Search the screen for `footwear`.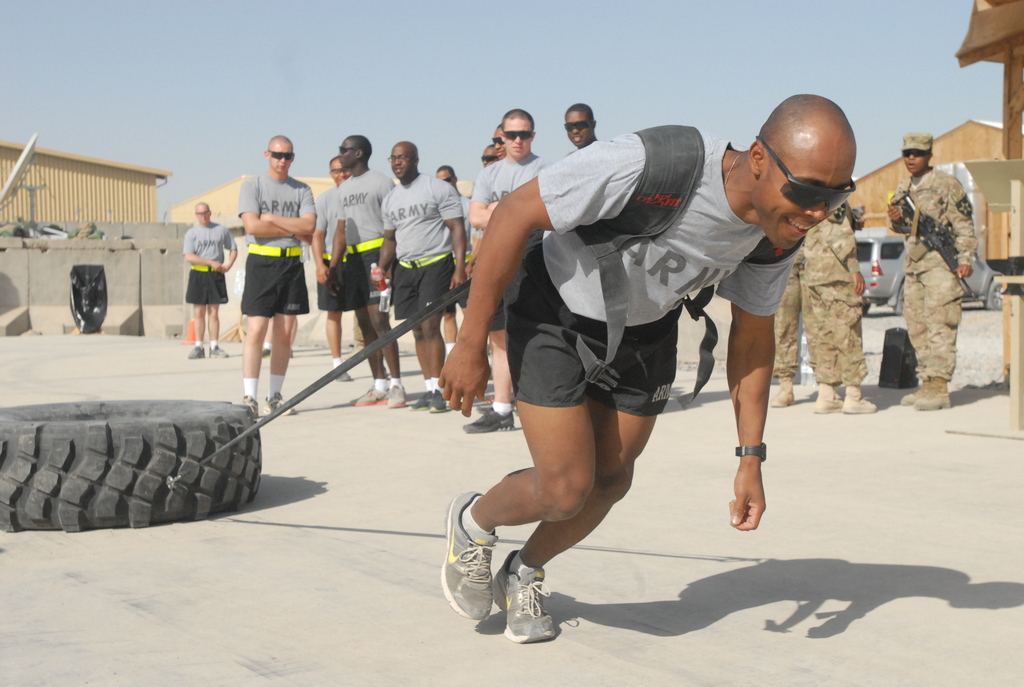
Found at crop(339, 369, 352, 383).
